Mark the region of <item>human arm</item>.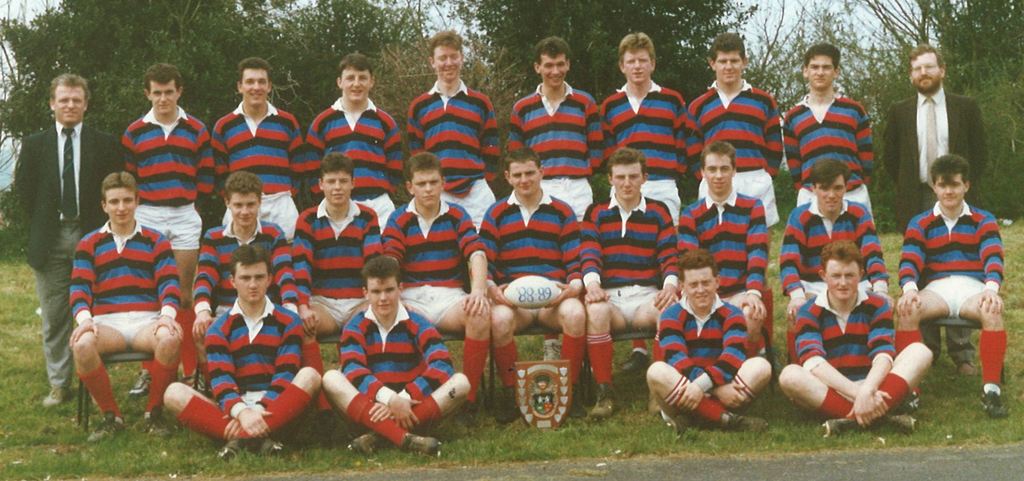
Region: bbox=(881, 103, 900, 186).
